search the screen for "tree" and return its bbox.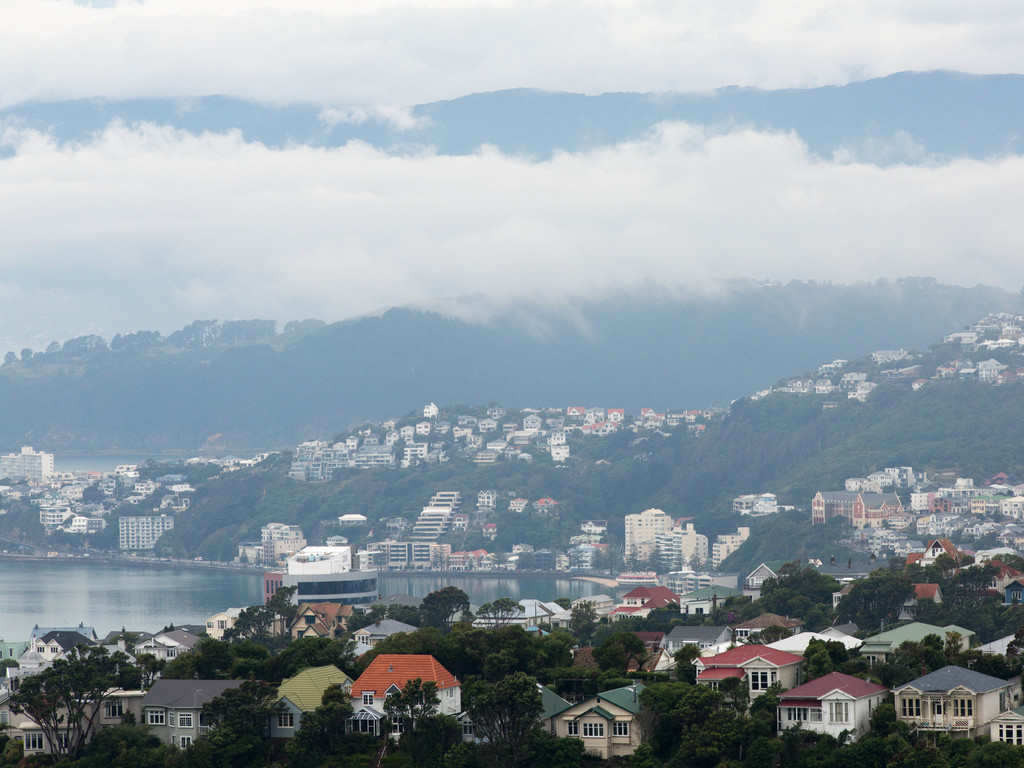
Found: left=952, top=558, right=996, bottom=610.
